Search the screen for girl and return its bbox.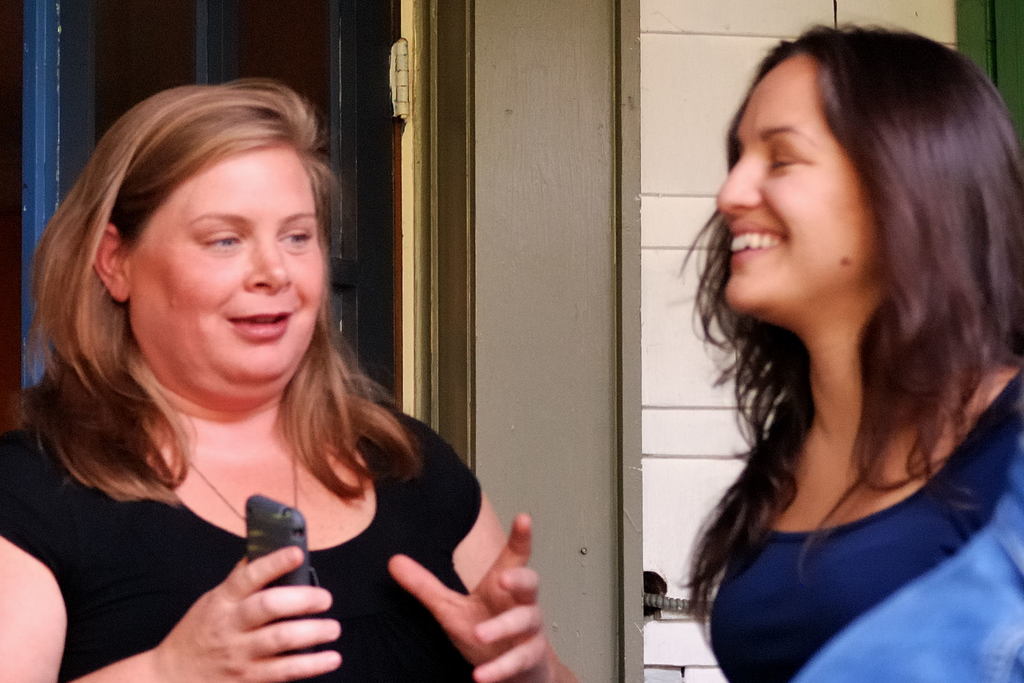
Found: bbox=[674, 21, 1020, 682].
